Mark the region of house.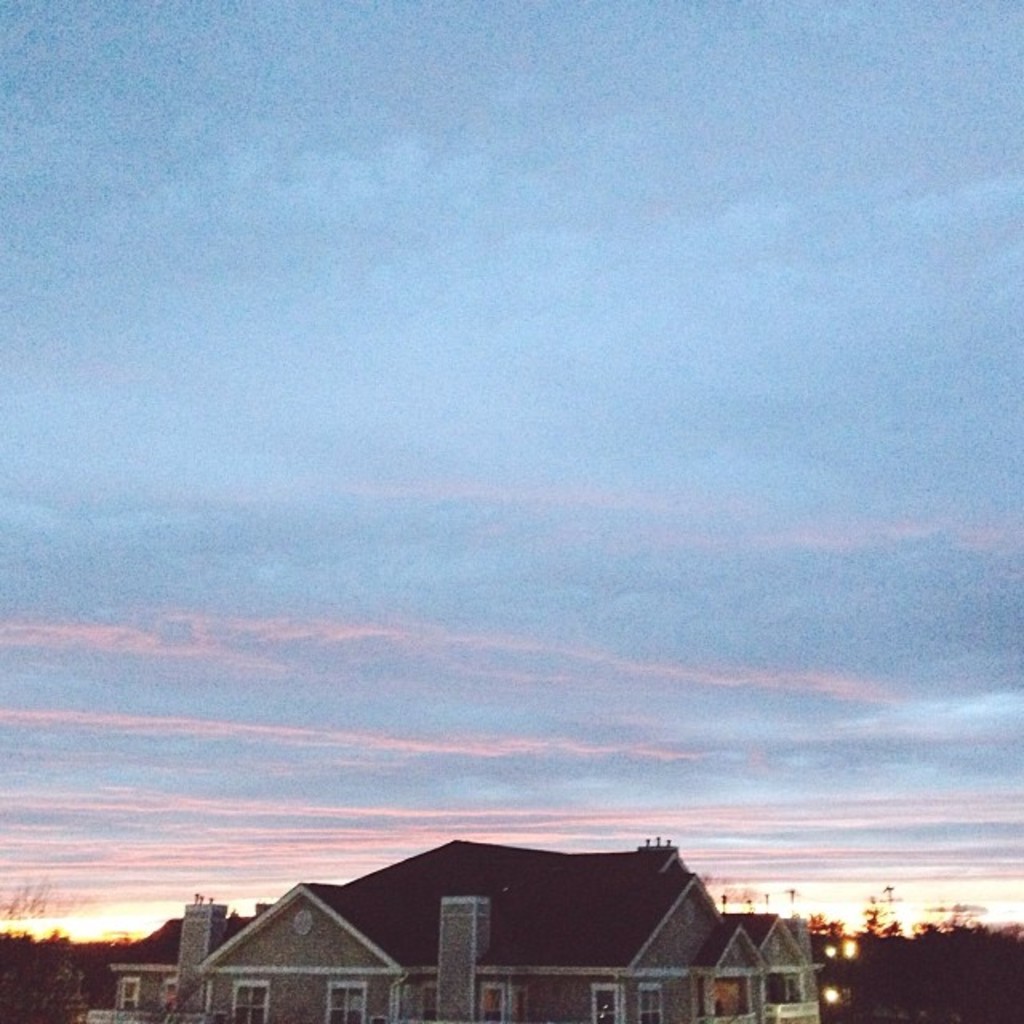
Region: [77, 835, 821, 1022].
